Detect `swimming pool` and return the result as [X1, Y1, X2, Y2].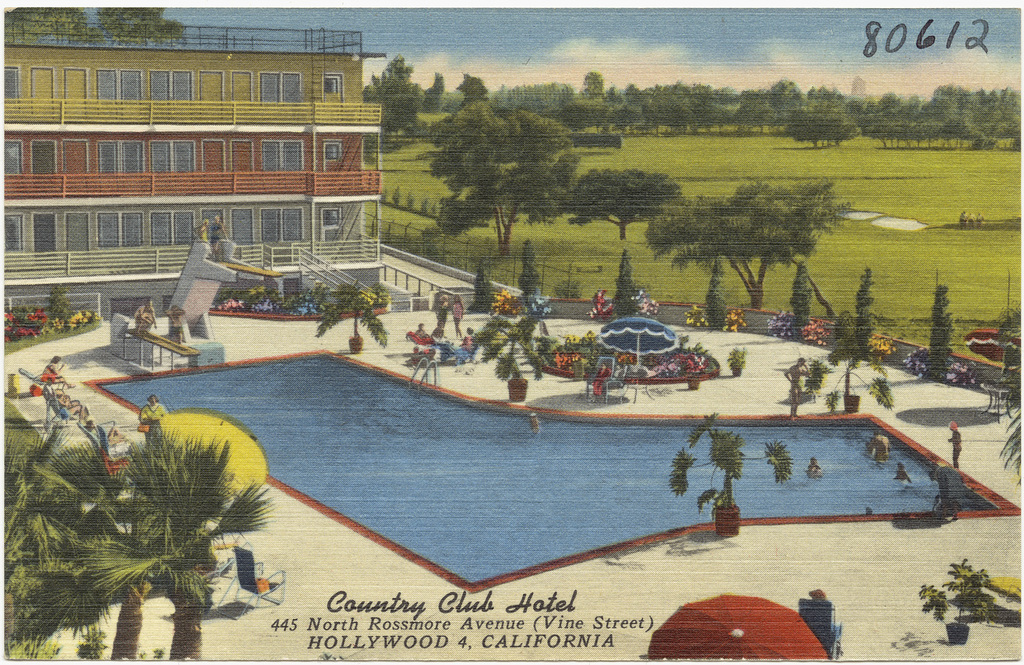
[125, 380, 967, 574].
